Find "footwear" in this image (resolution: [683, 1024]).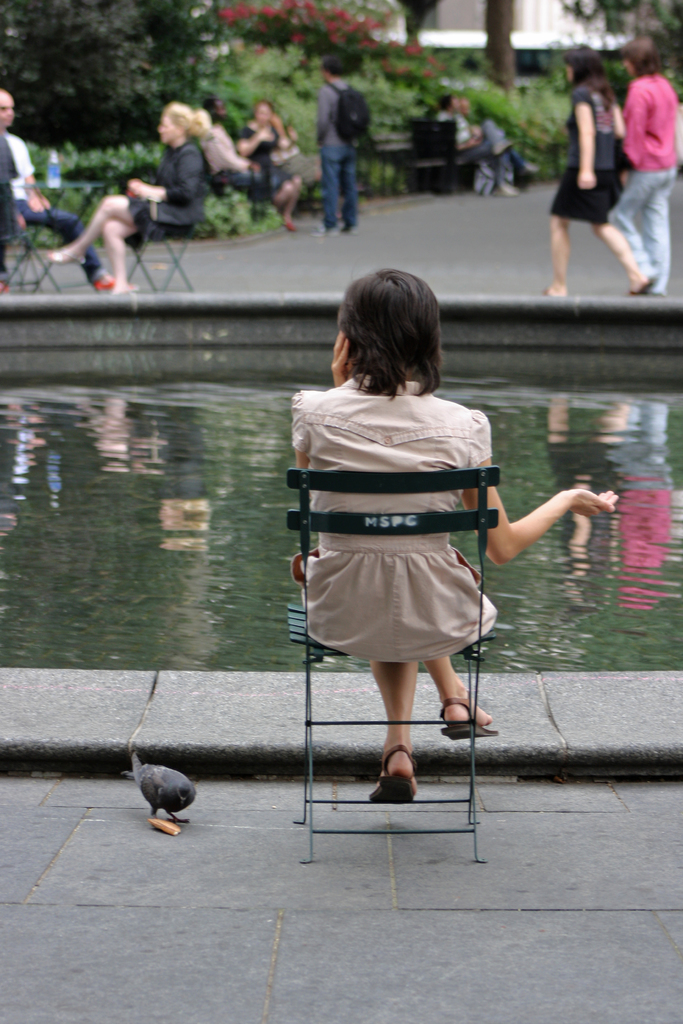
select_region(46, 246, 88, 262).
